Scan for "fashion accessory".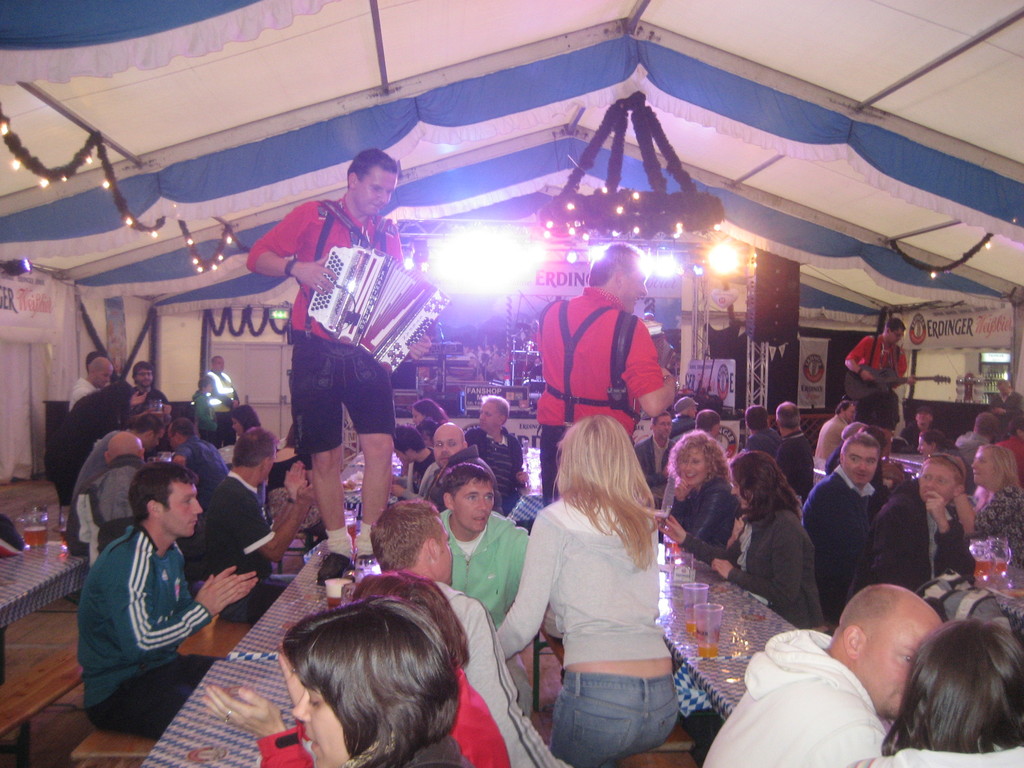
Scan result: 282:253:299:279.
